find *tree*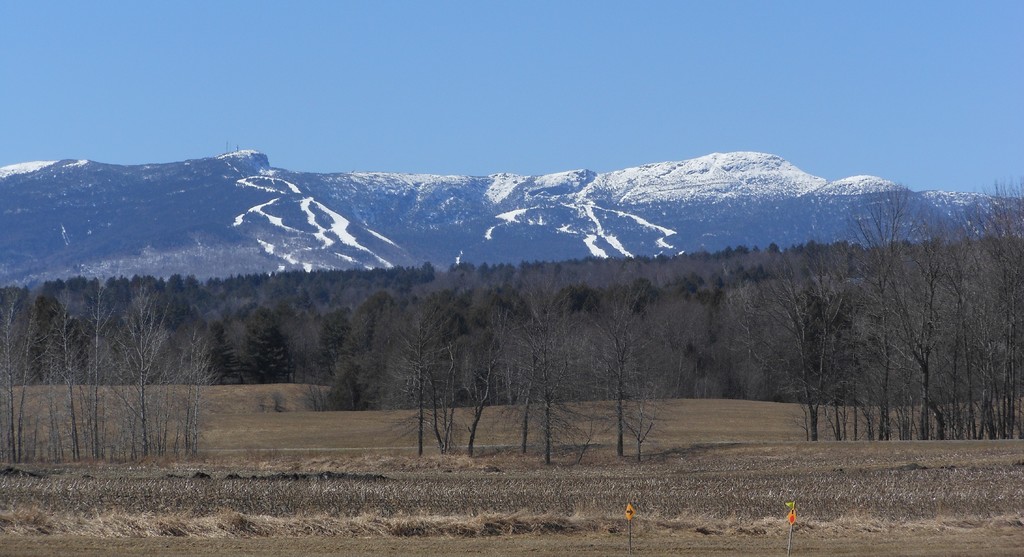
170/315/215/461
